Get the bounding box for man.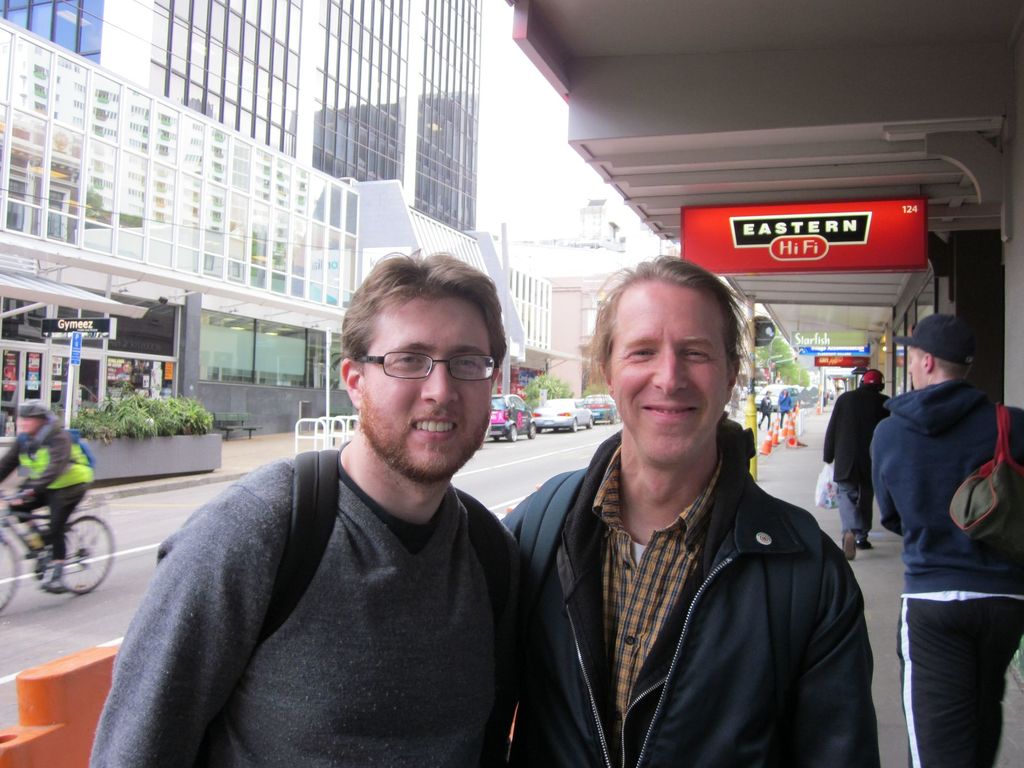
869 314 1023 767.
